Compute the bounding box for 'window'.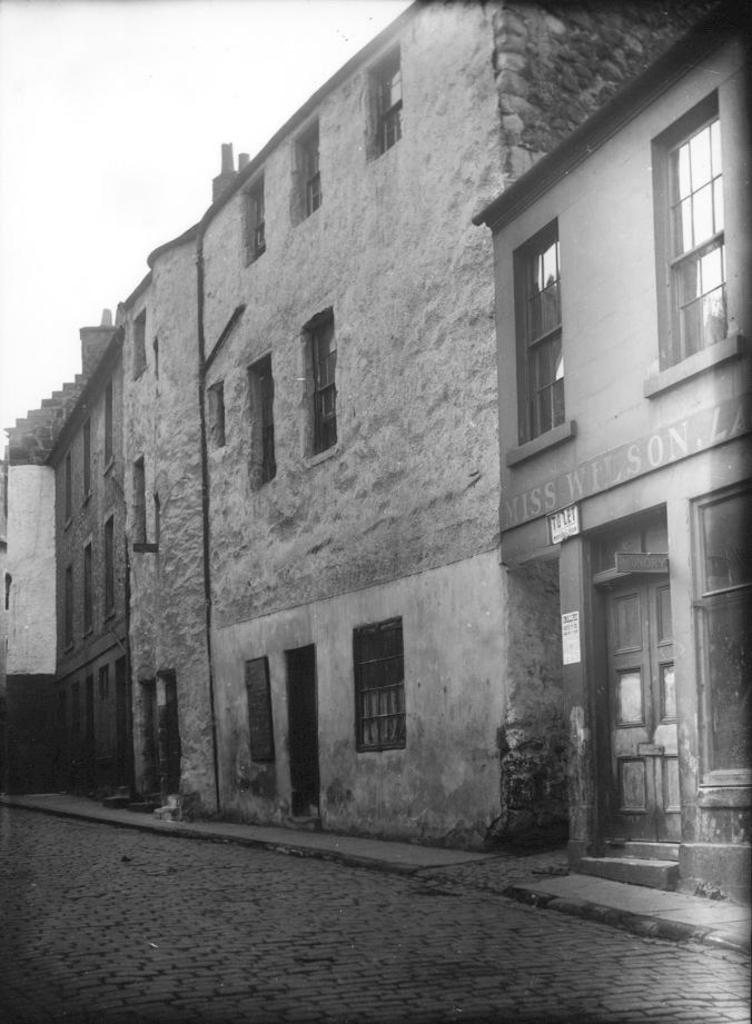
253/362/281/480.
